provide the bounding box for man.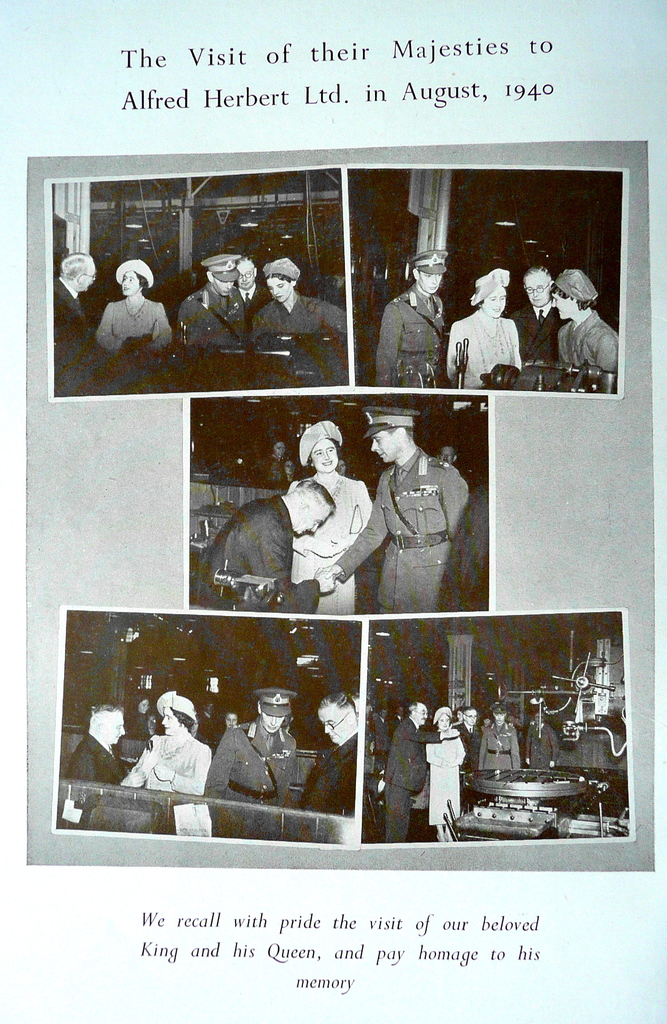
<region>225, 257, 273, 347</region>.
